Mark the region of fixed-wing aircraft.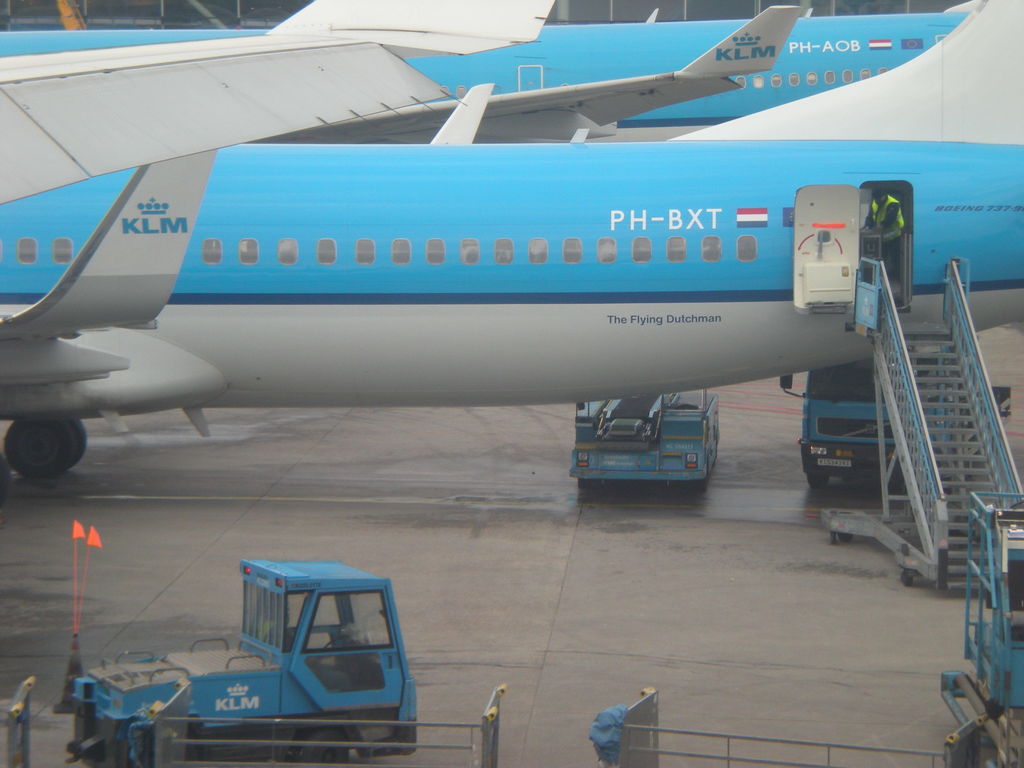
Region: locate(2, 0, 1023, 486).
